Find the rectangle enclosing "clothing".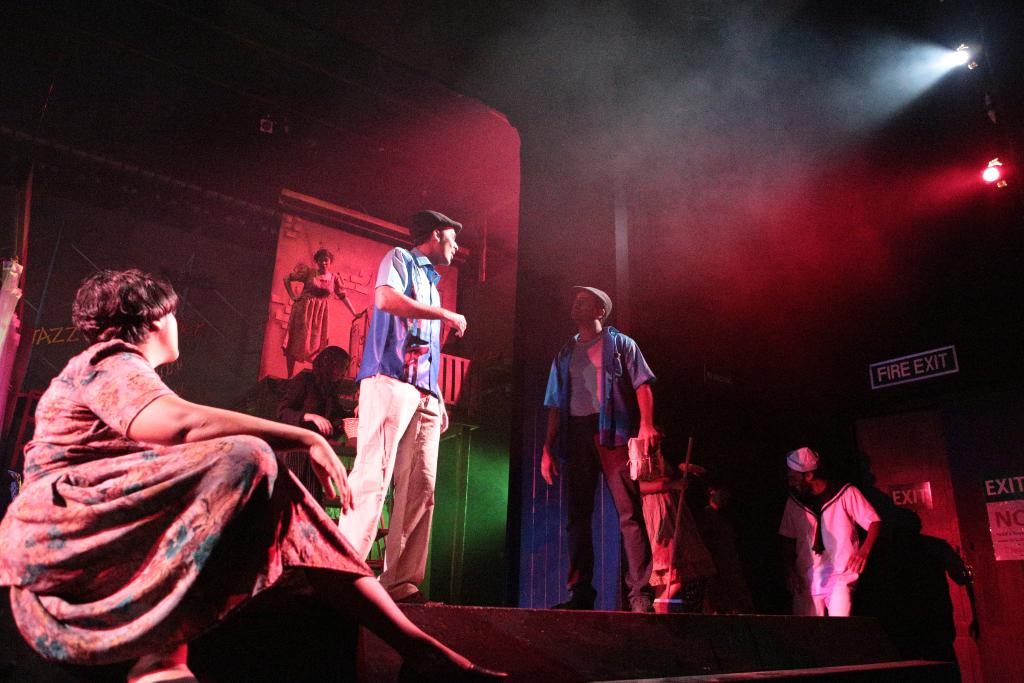
region(775, 488, 884, 618).
